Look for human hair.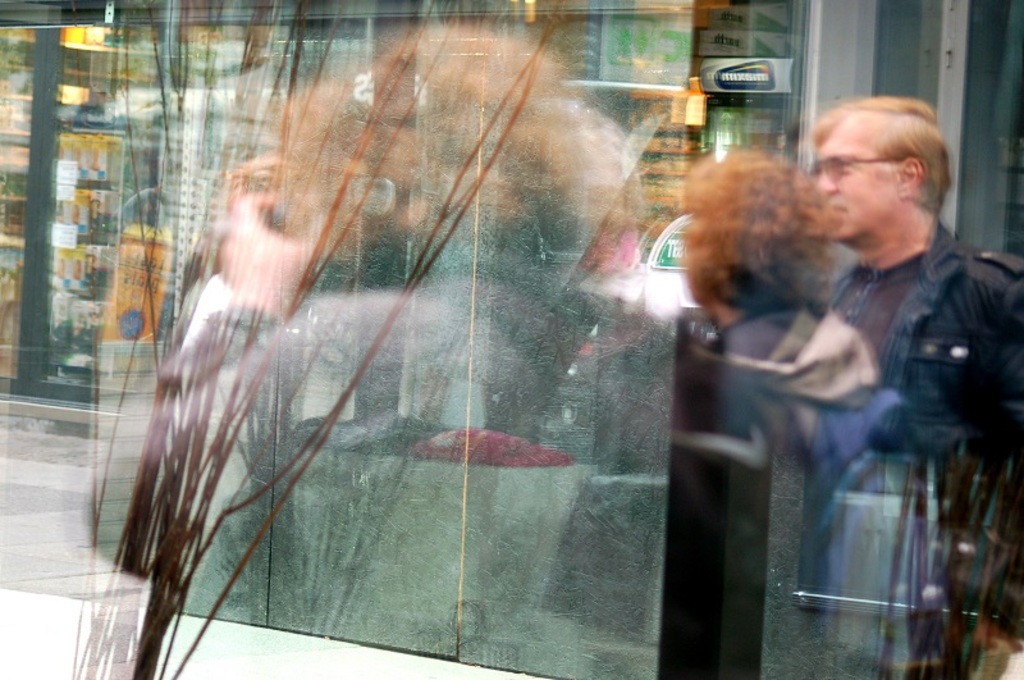
Found: rect(824, 90, 960, 225).
